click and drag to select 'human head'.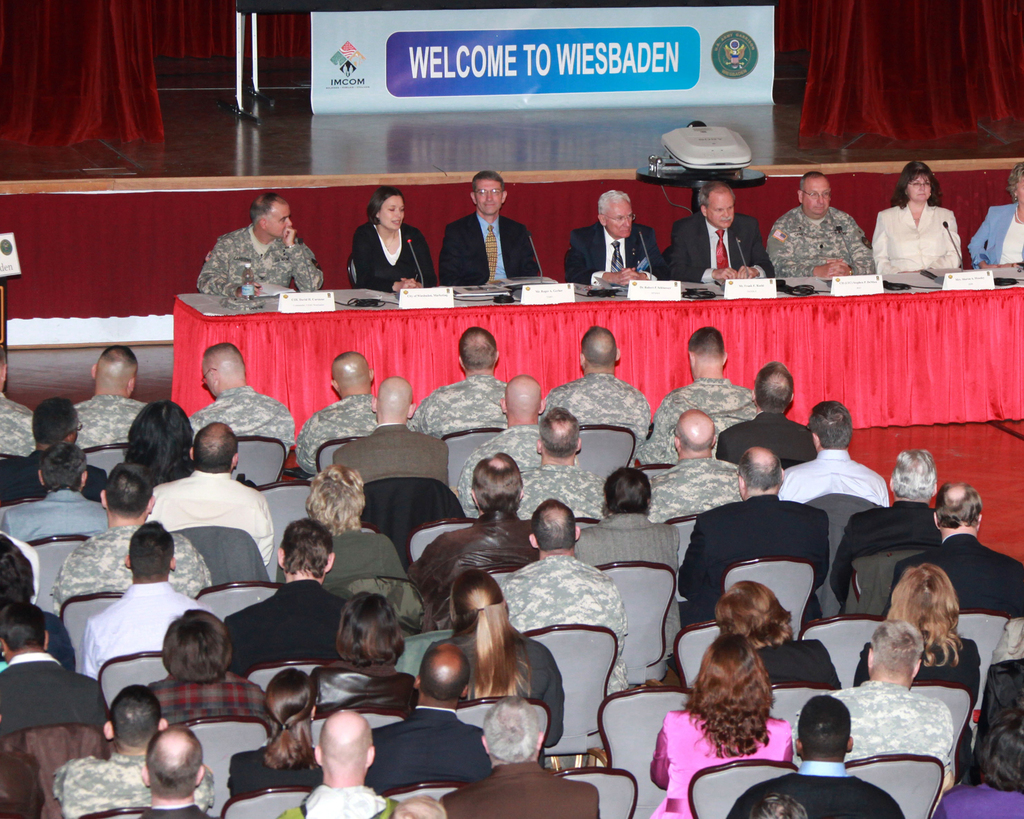
Selection: [469, 170, 509, 218].
